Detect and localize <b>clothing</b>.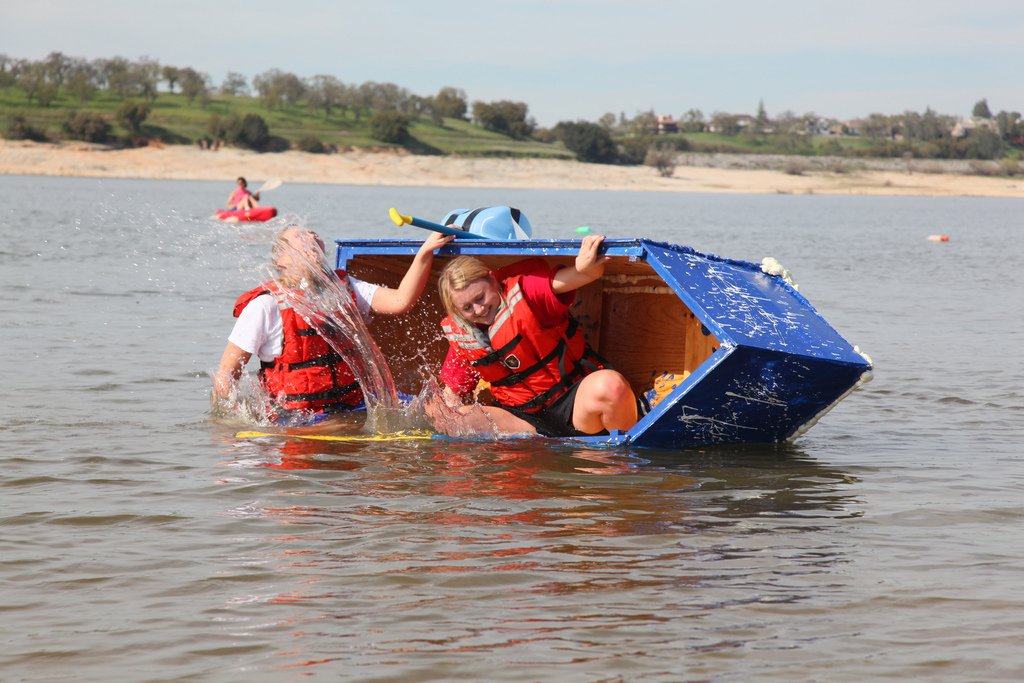
Localized at x1=434, y1=263, x2=654, y2=441.
